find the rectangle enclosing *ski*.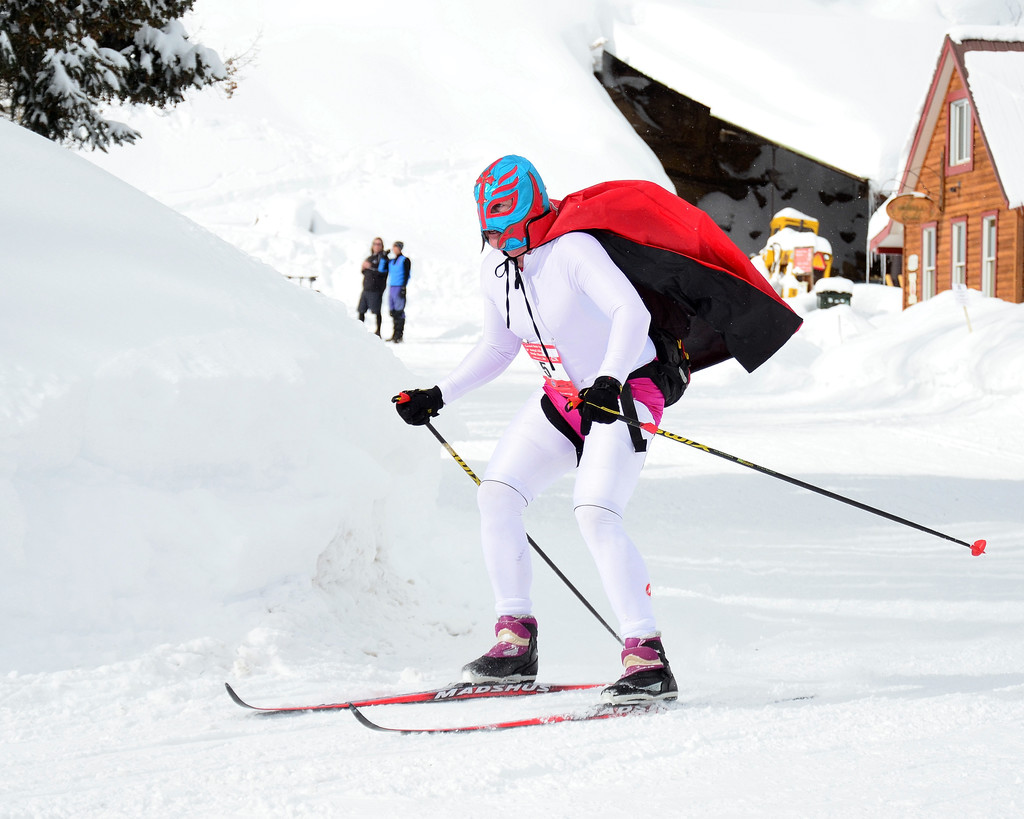
select_region(223, 682, 602, 713).
